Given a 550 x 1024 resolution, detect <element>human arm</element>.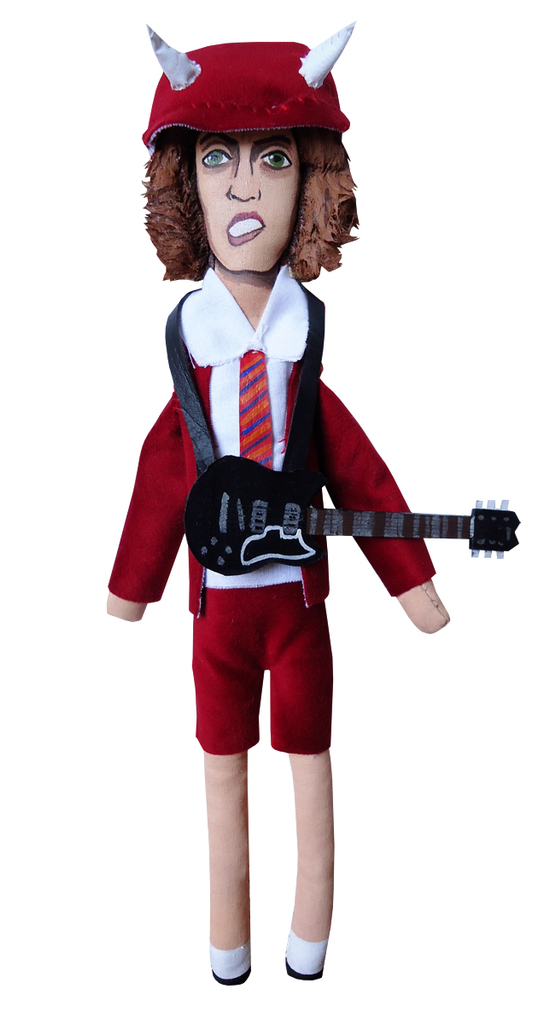
BBox(320, 379, 451, 633).
